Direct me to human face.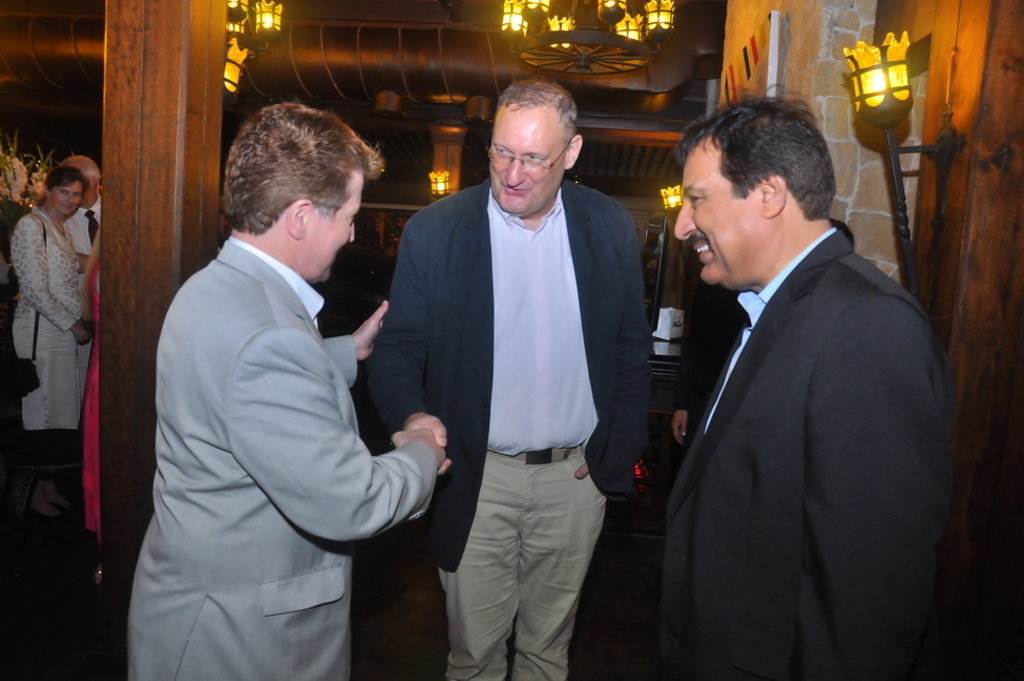
Direction: 487/110/563/212.
